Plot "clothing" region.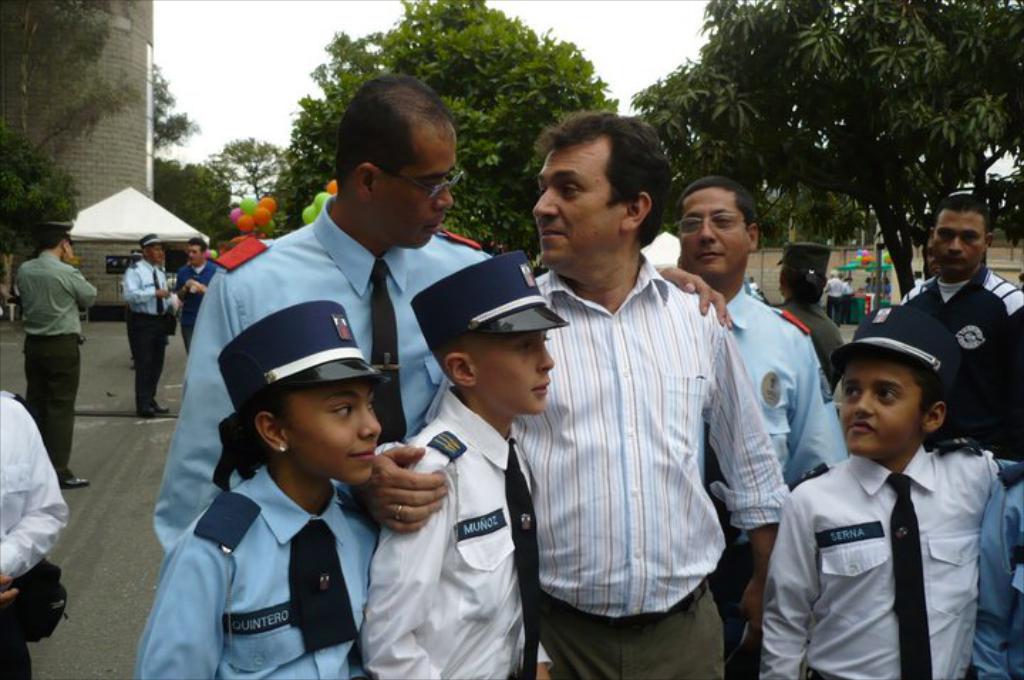
Plotted at 13,257,87,472.
